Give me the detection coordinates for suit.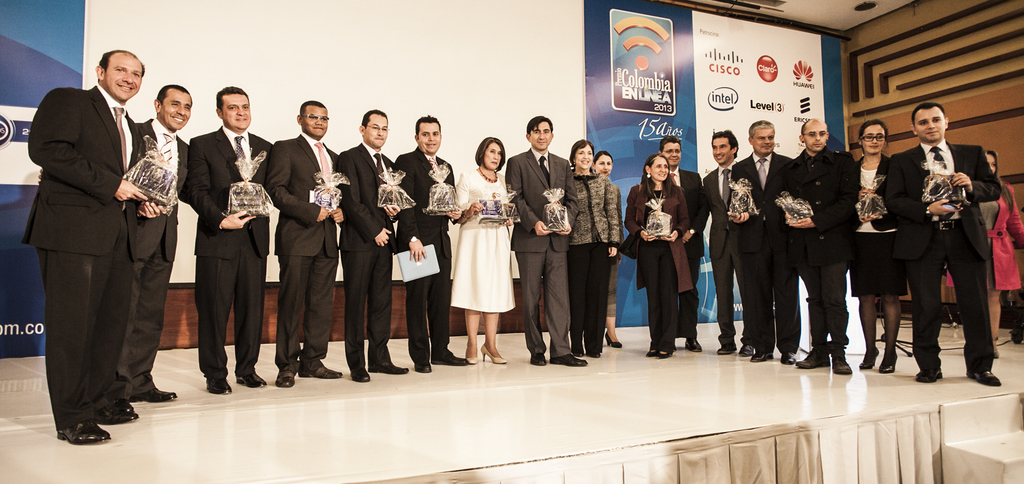
183/121/275/385.
